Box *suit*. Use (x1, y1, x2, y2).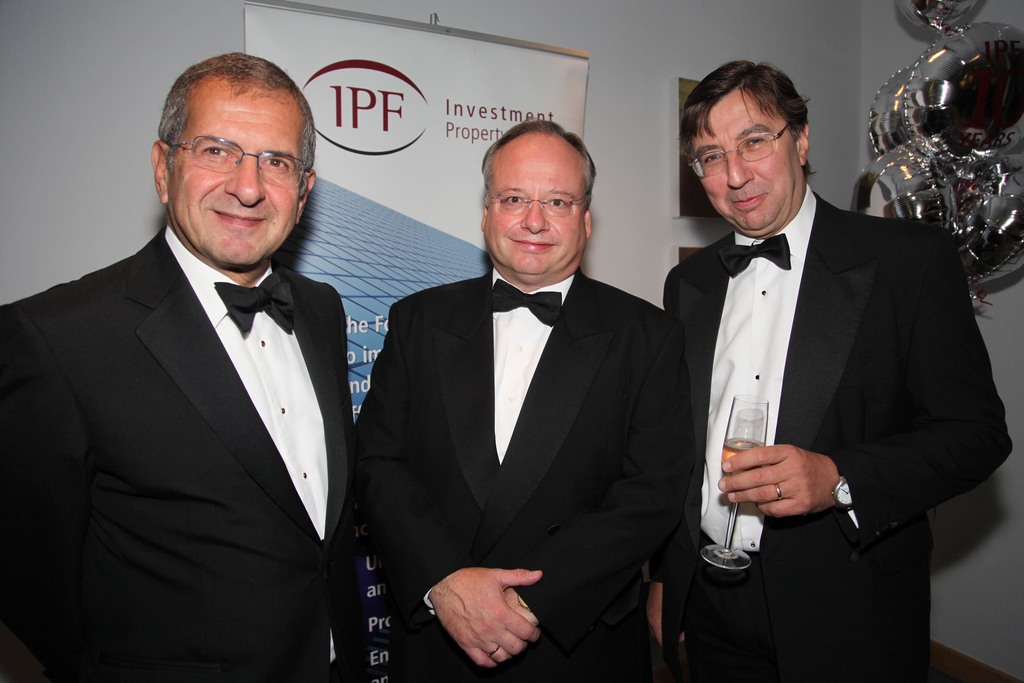
(336, 262, 684, 682).
